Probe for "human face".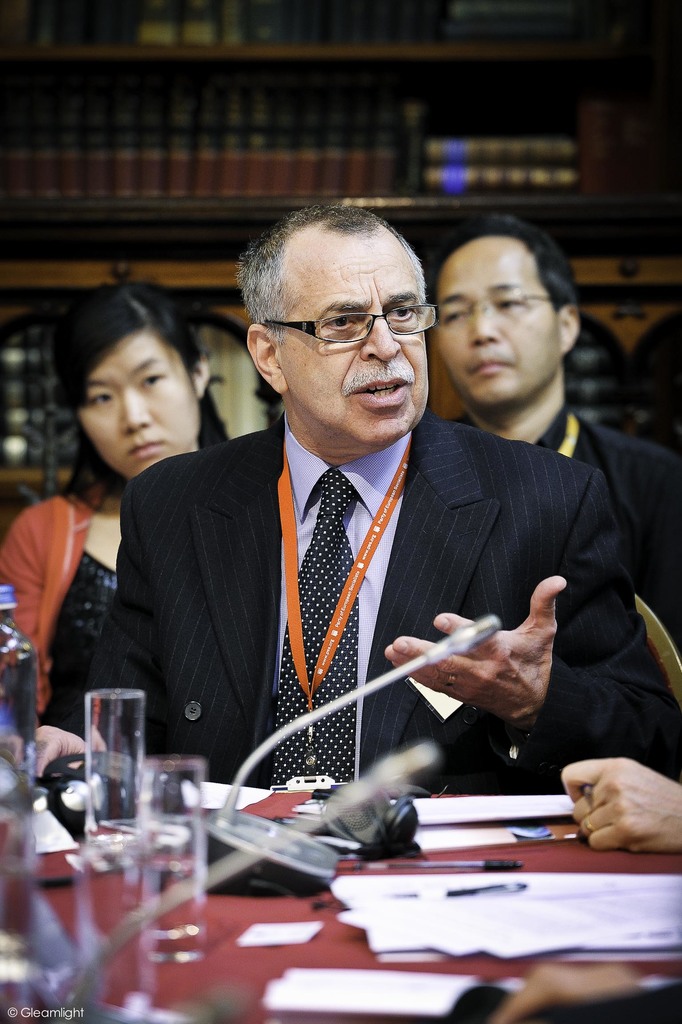
Probe result: locate(434, 241, 567, 409).
